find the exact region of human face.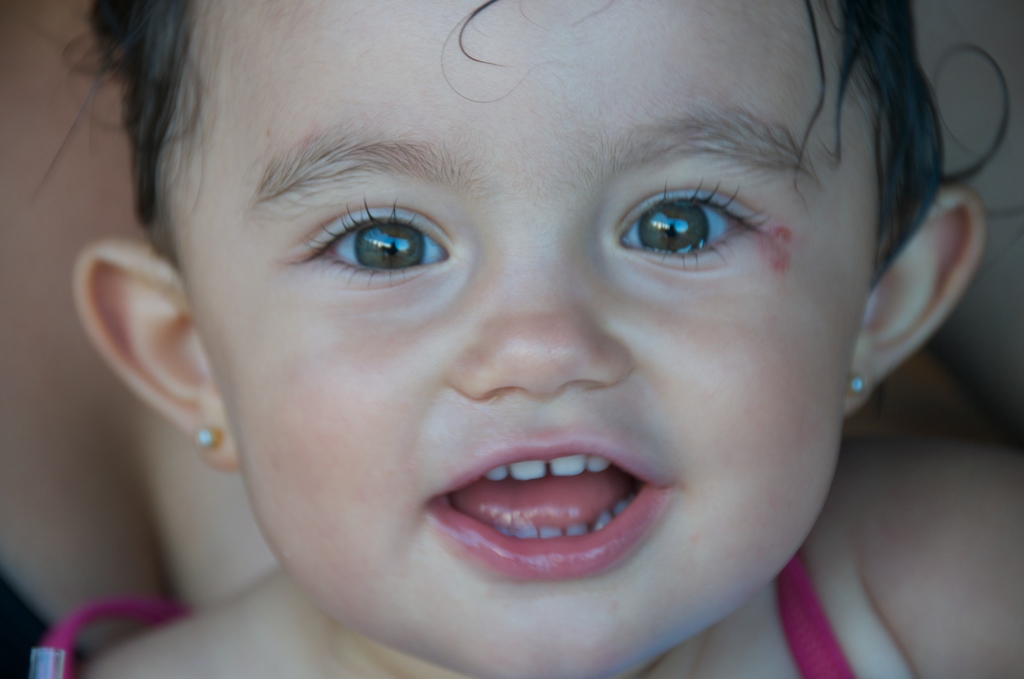
Exact region: box=[166, 0, 881, 678].
